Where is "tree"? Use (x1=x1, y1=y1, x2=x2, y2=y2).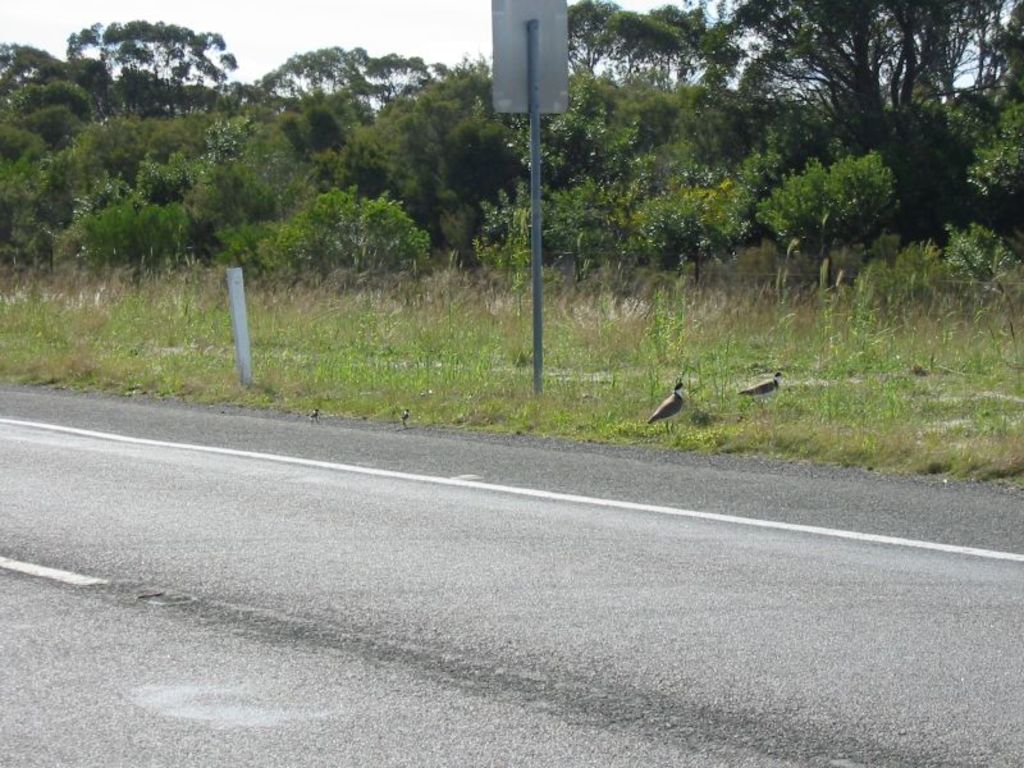
(x1=0, y1=1, x2=1023, y2=291).
